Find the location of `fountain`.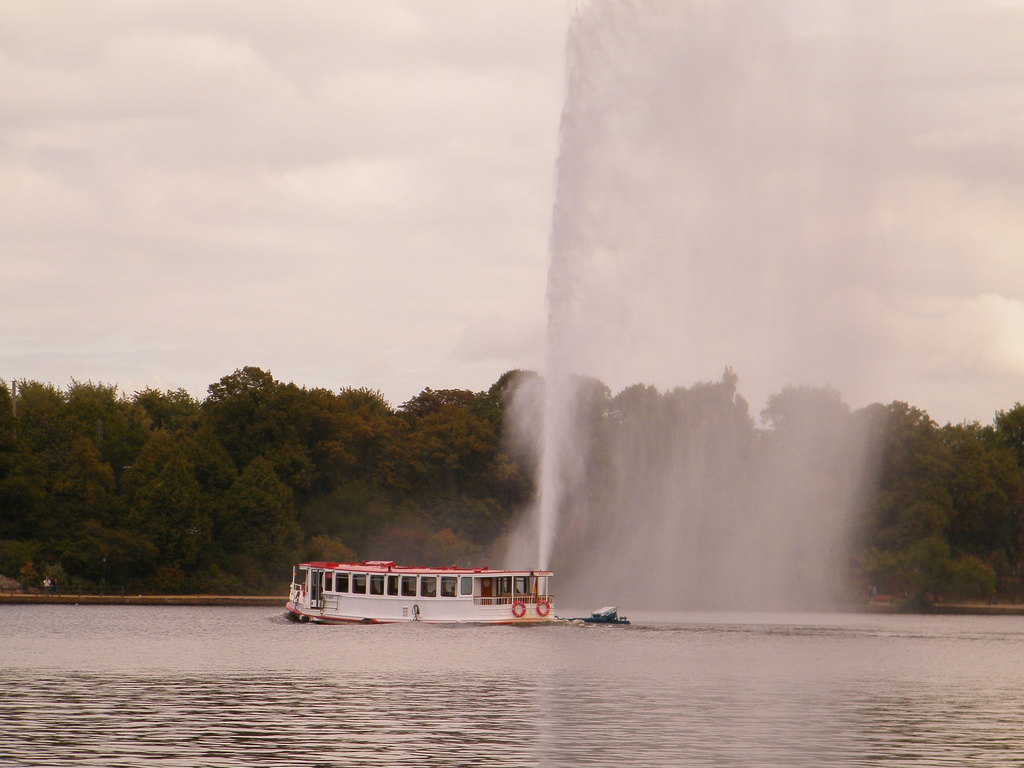
Location: x1=508 y1=0 x2=876 y2=623.
